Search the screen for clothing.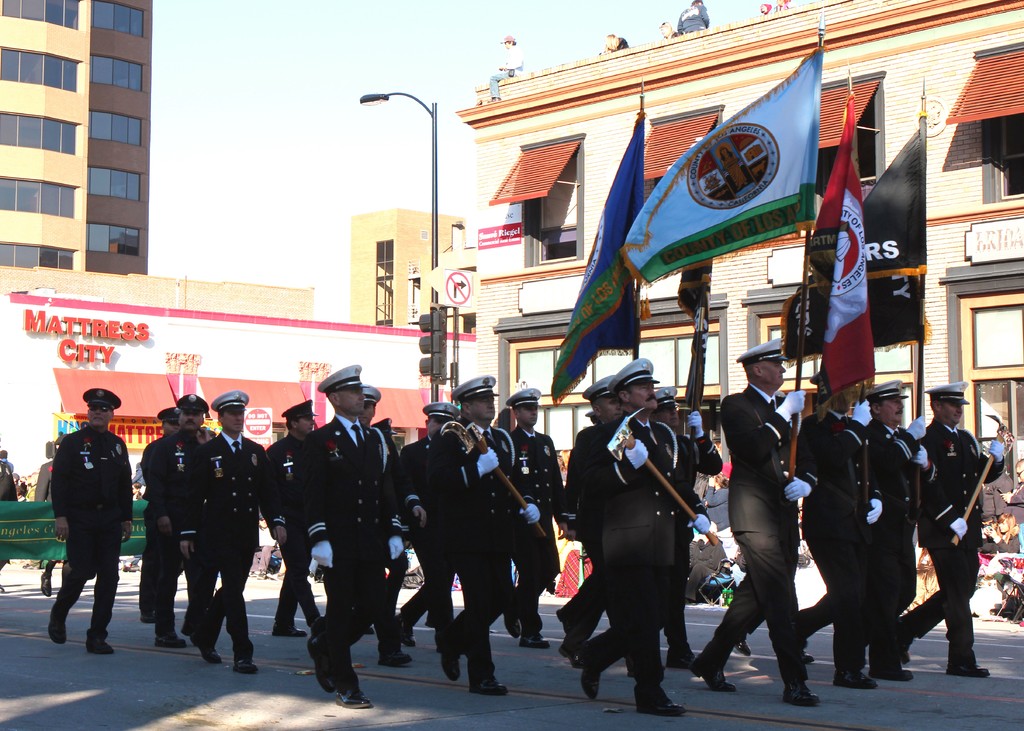
Found at l=50, t=432, r=147, b=626.
